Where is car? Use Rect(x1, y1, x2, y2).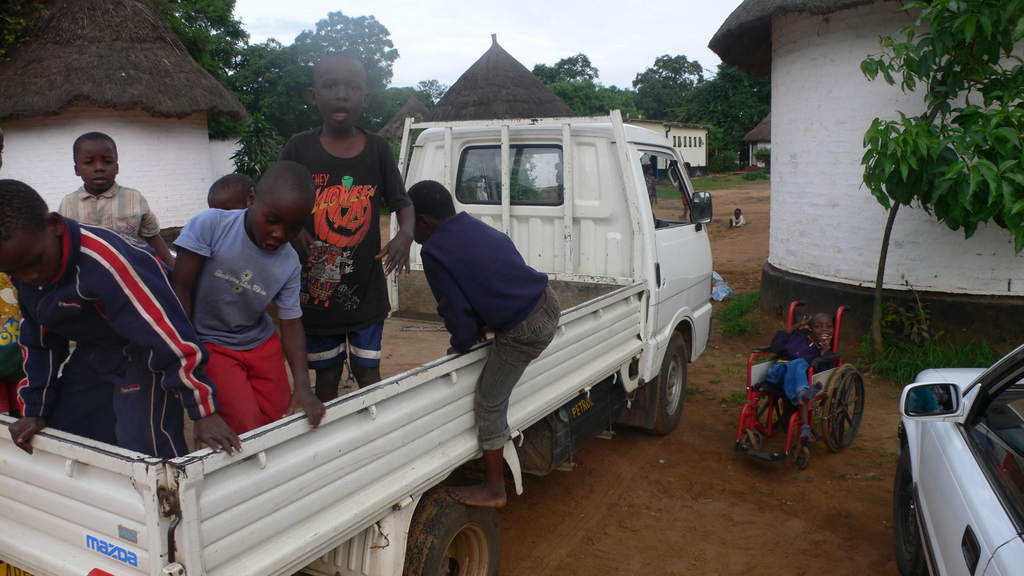
Rect(894, 348, 1023, 575).
